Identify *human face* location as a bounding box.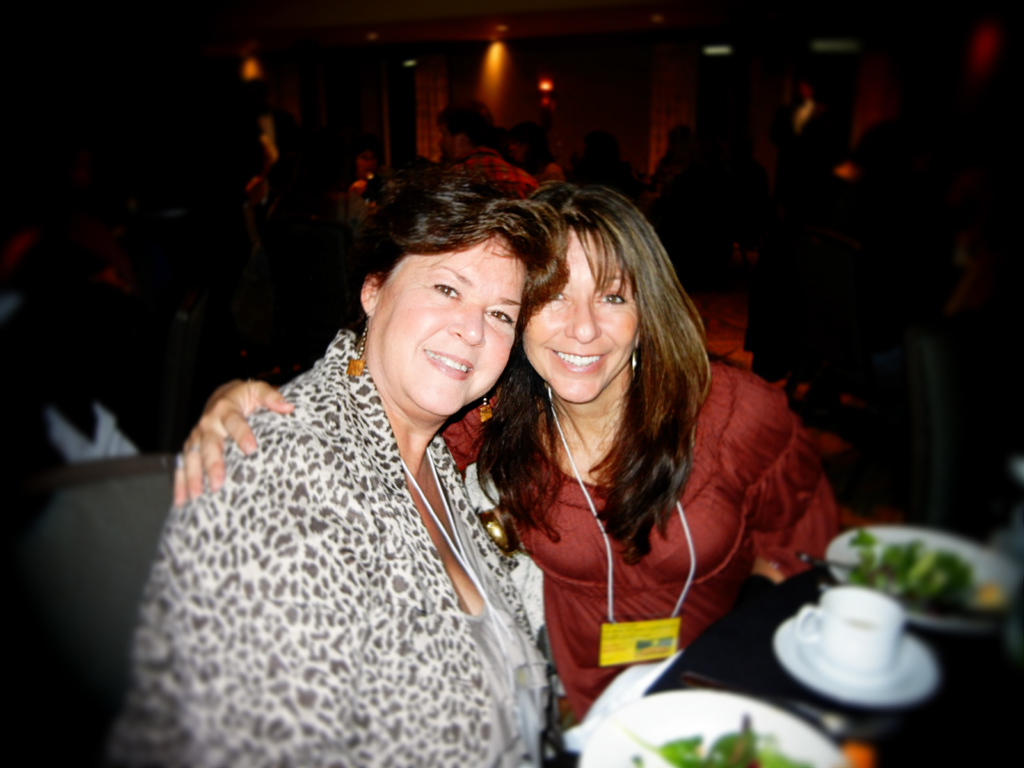
[523,228,637,404].
